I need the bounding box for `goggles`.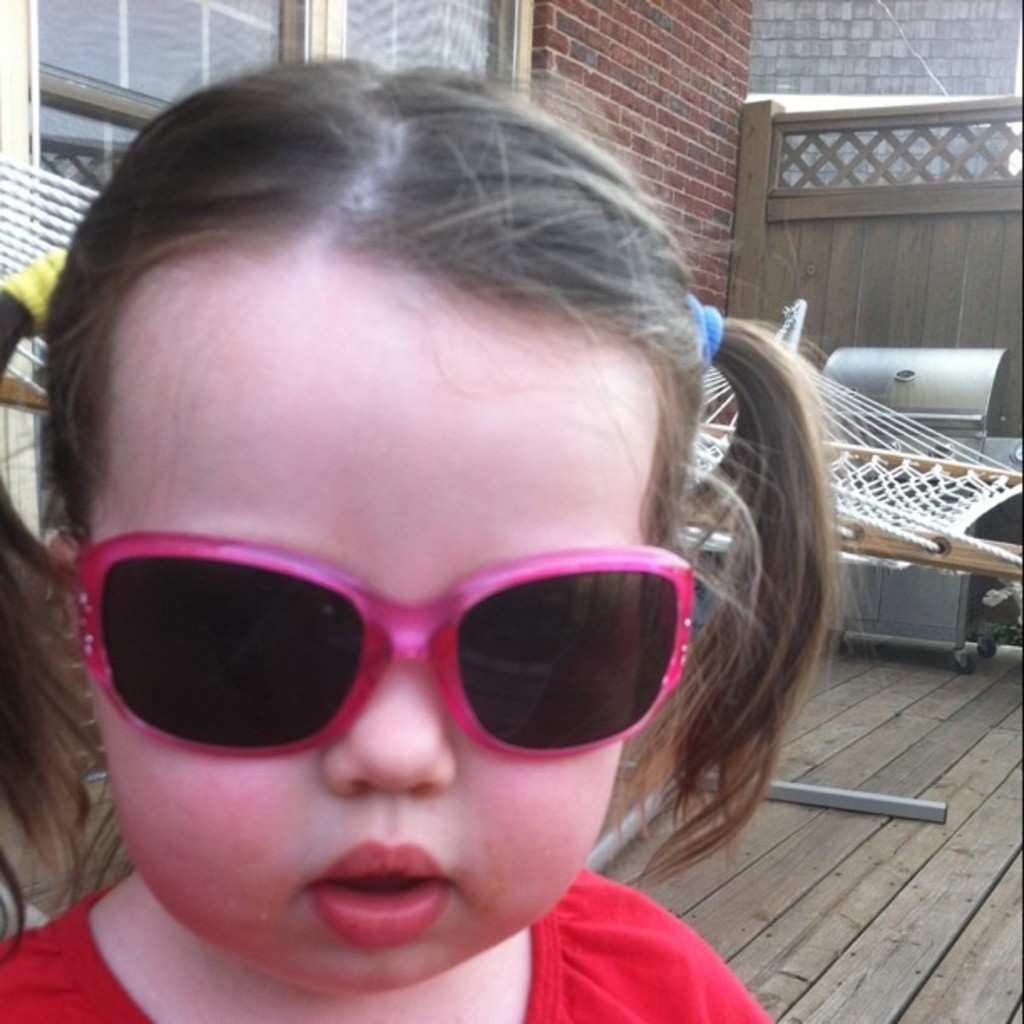
Here it is: (74,512,746,785).
